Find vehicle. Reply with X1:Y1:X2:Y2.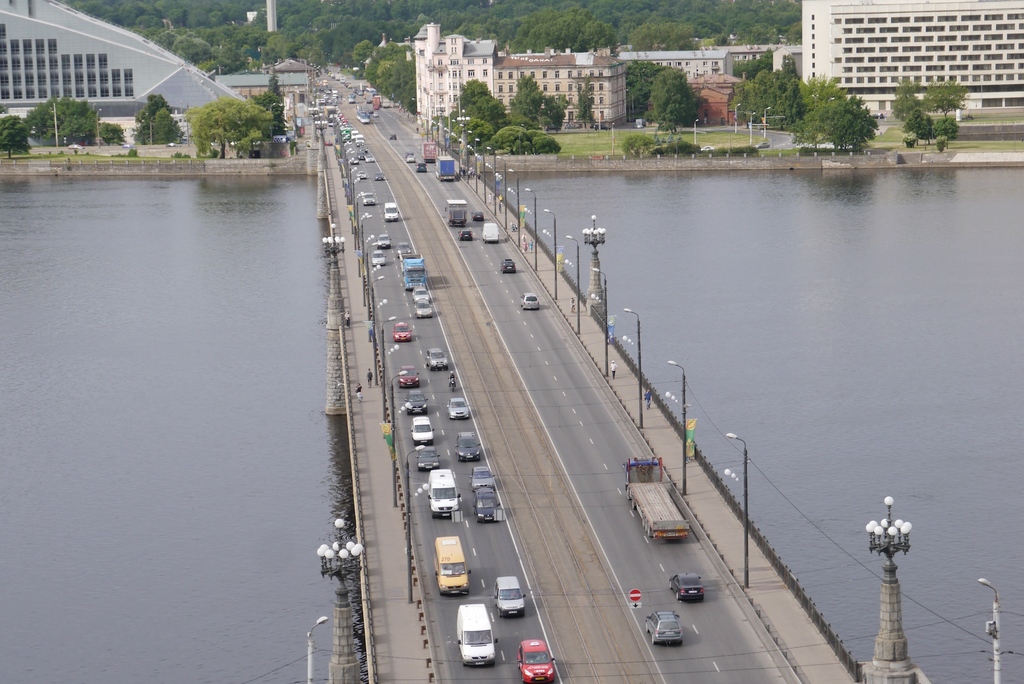
445:395:472:421.
